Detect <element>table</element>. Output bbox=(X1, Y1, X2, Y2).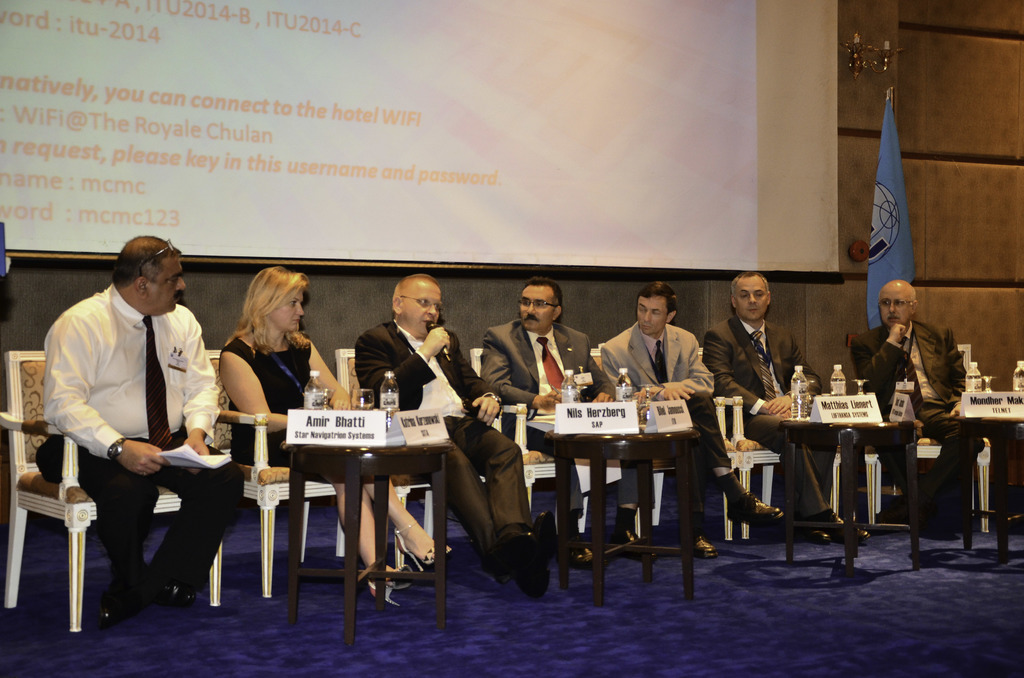
bbox=(513, 387, 717, 597).
